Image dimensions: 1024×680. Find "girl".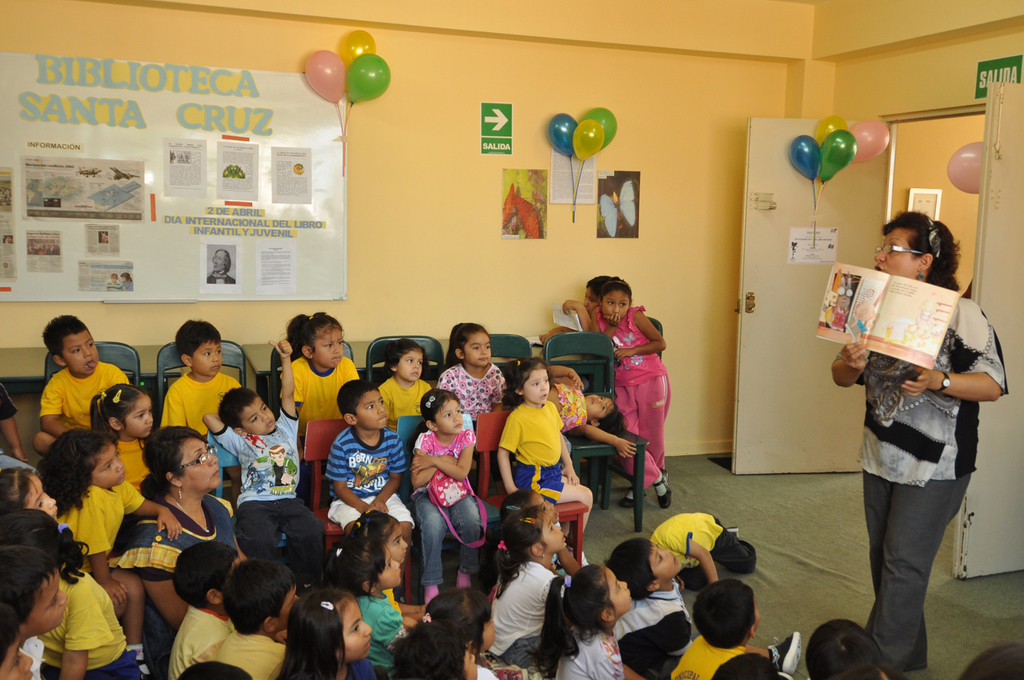
box=[527, 565, 631, 679].
